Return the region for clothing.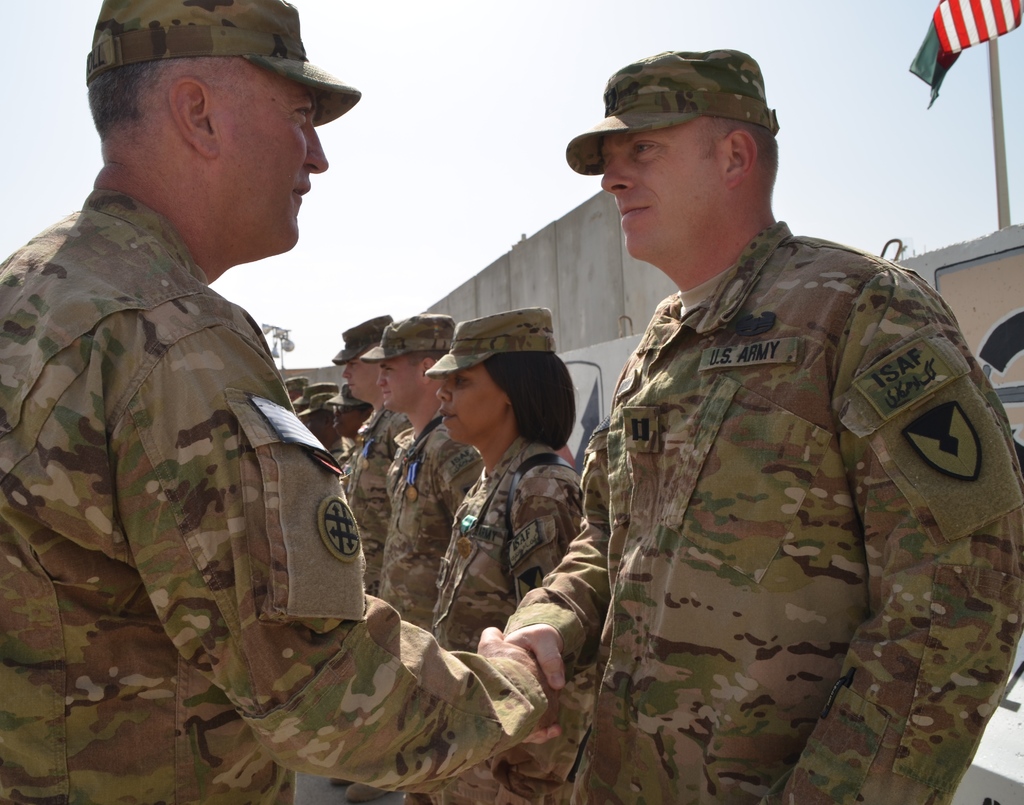
[x1=548, y1=156, x2=1023, y2=804].
